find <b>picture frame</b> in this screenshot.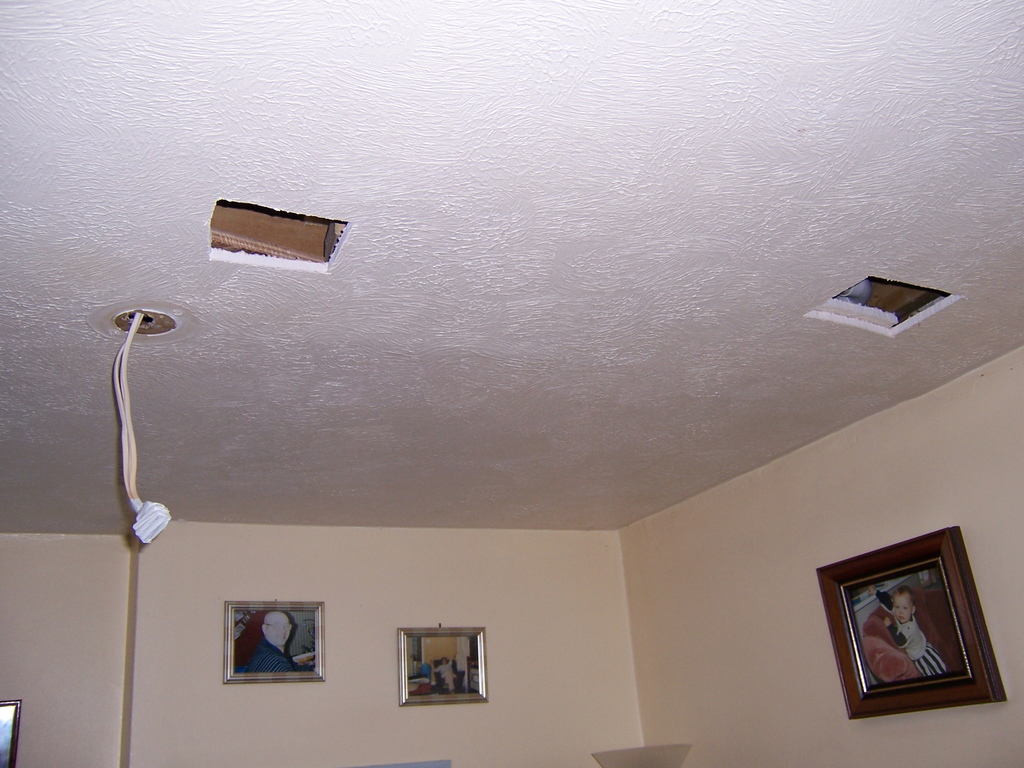
The bounding box for <b>picture frame</b> is <bbox>816, 522, 1005, 719</bbox>.
